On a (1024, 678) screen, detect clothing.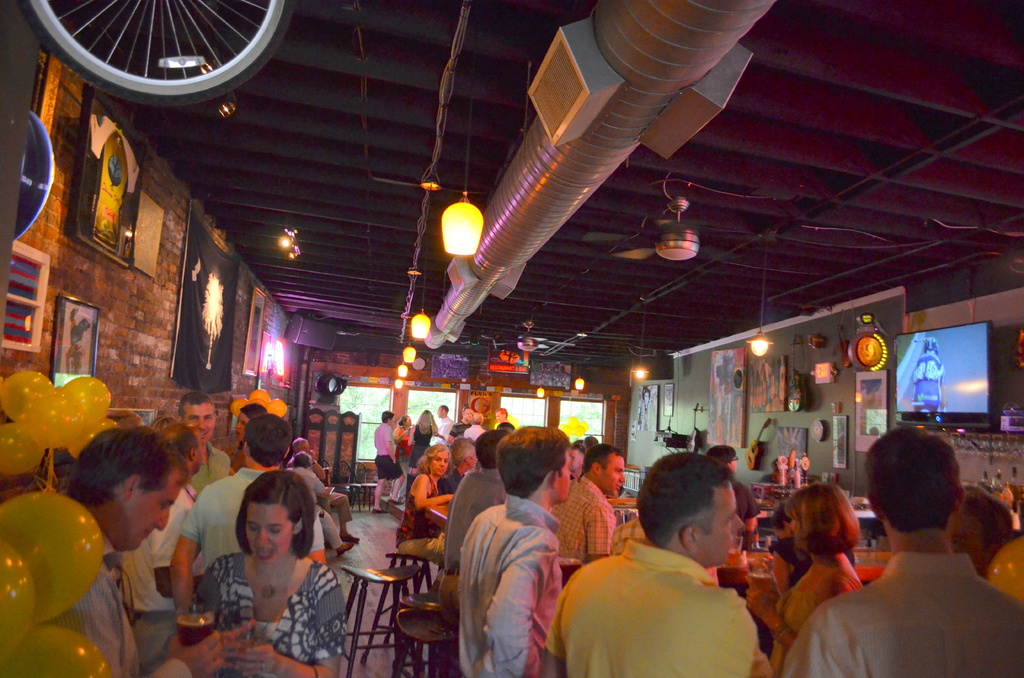
region(200, 549, 351, 677).
